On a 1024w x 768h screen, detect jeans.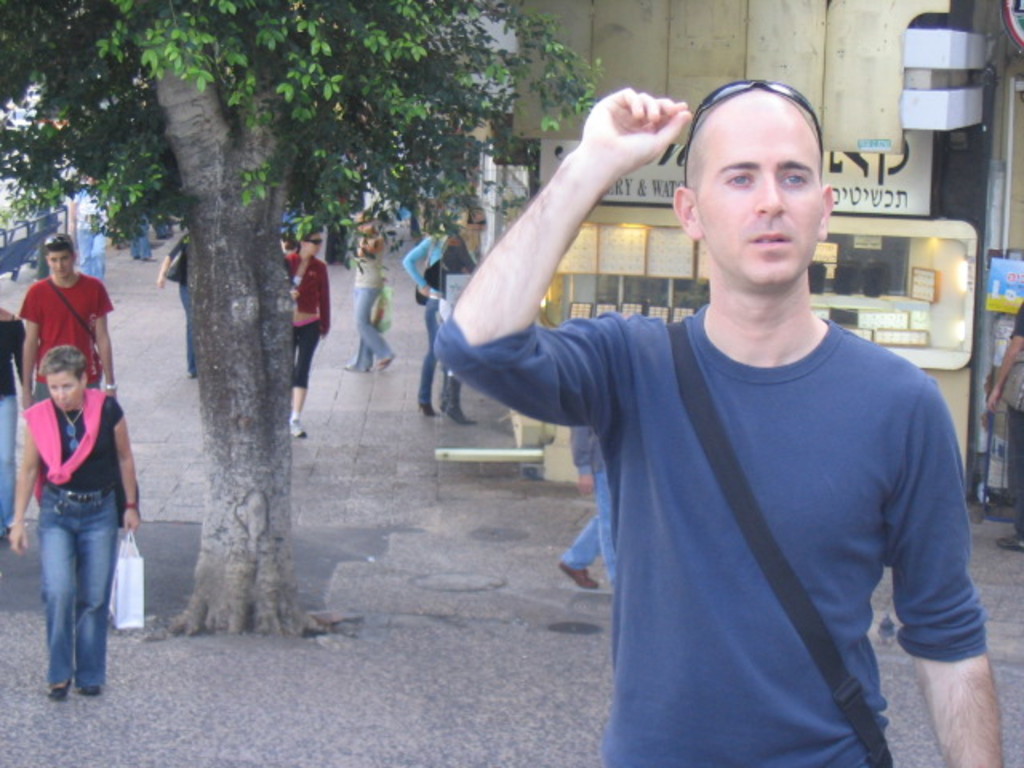
77 232 109 277.
